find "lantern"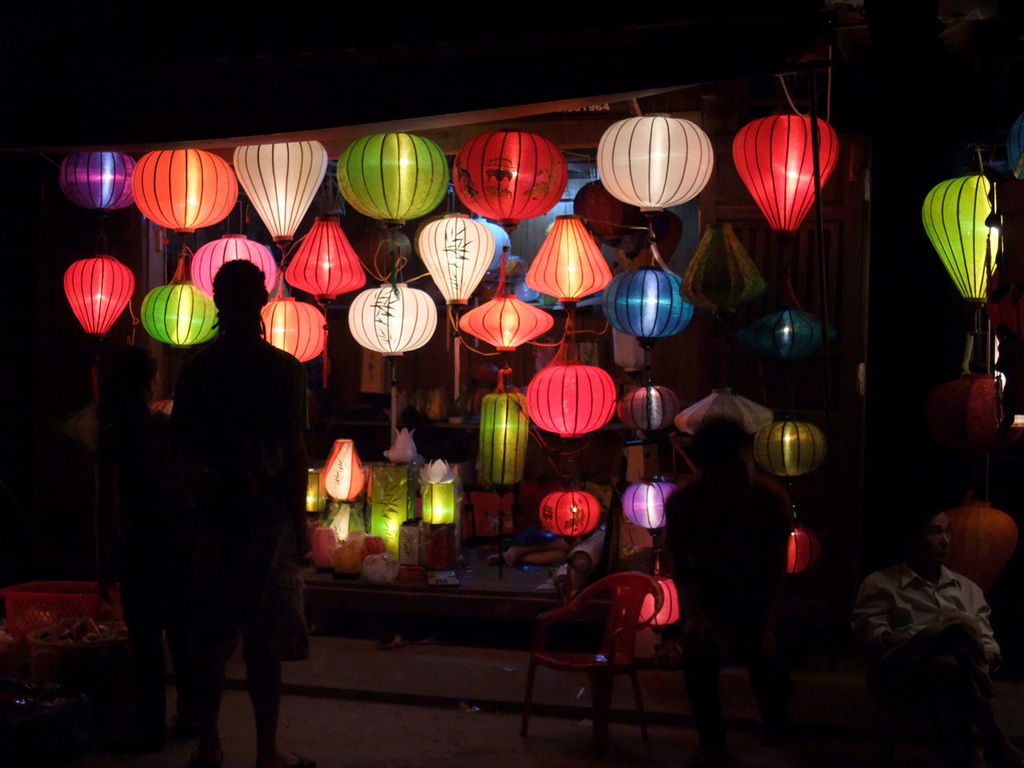
crop(528, 216, 610, 306)
